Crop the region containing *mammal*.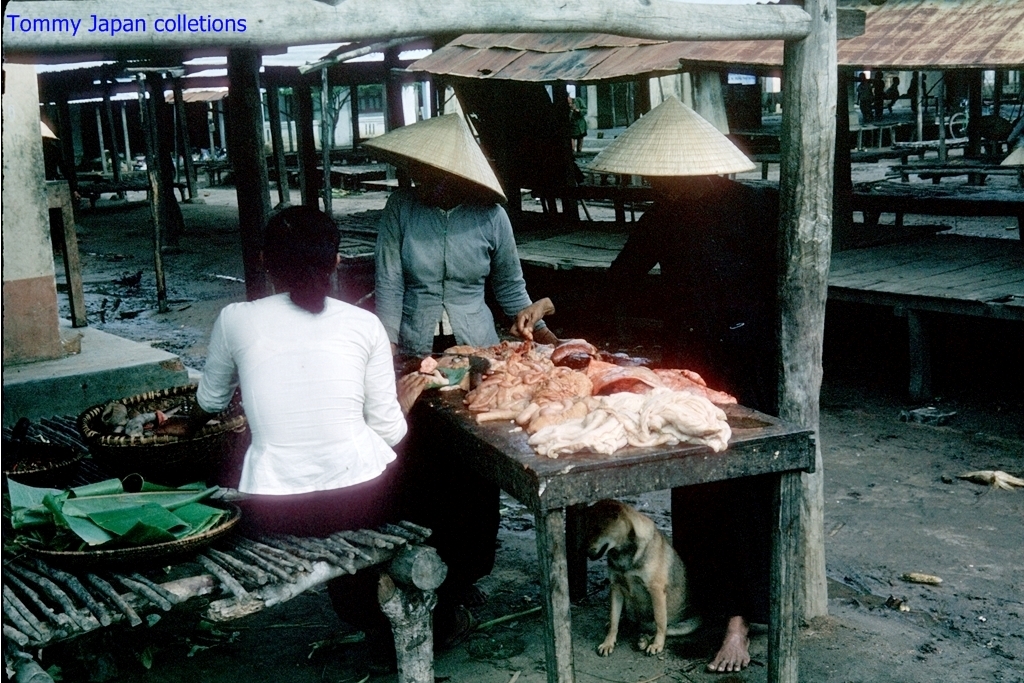
Crop region: bbox(565, 90, 588, 153).
